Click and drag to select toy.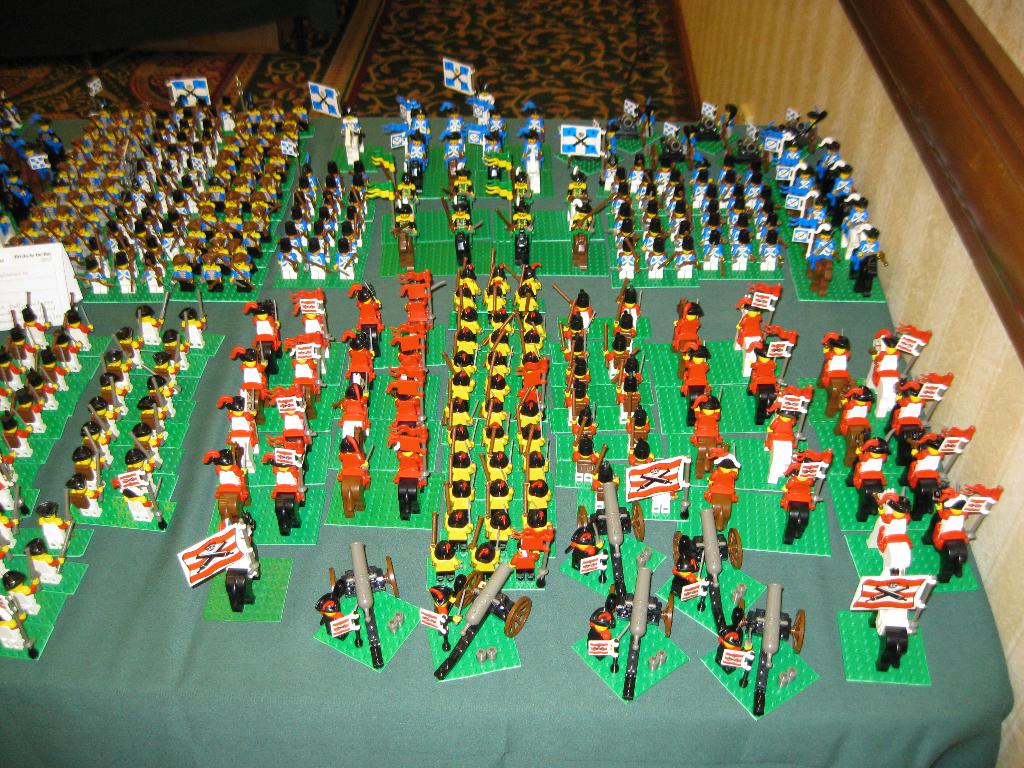
Selection: [left=239, top=168, right=257, bottom=192].
